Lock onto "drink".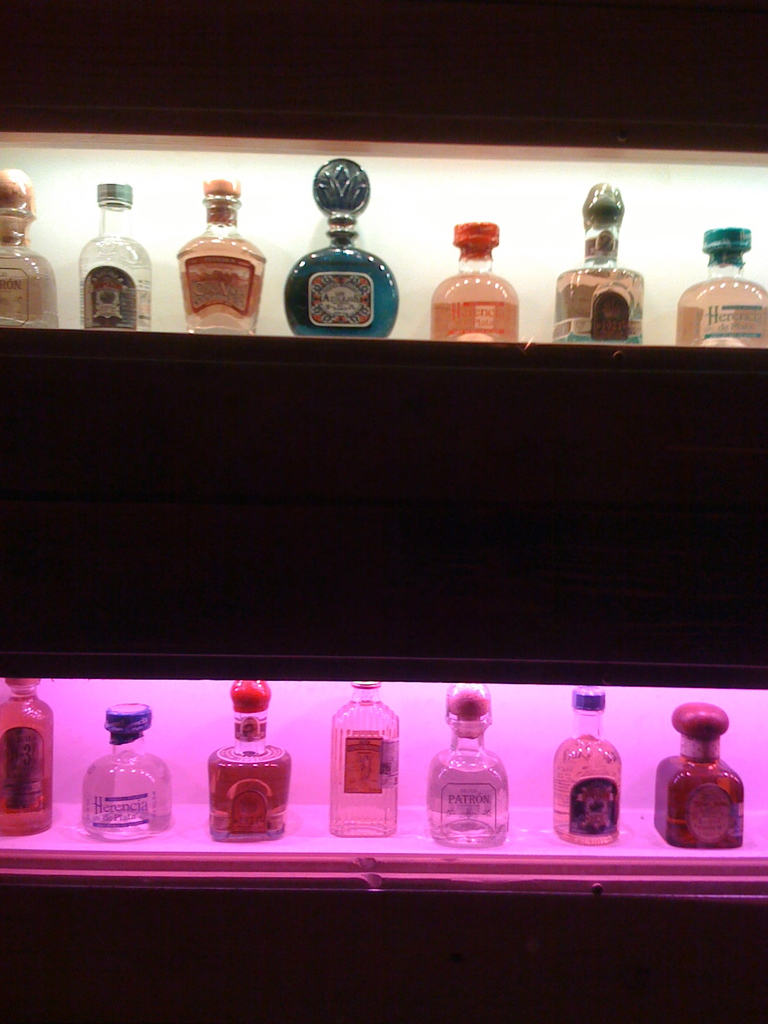
Locked: [x1=660, y1=704, x2=744, y2=852].
